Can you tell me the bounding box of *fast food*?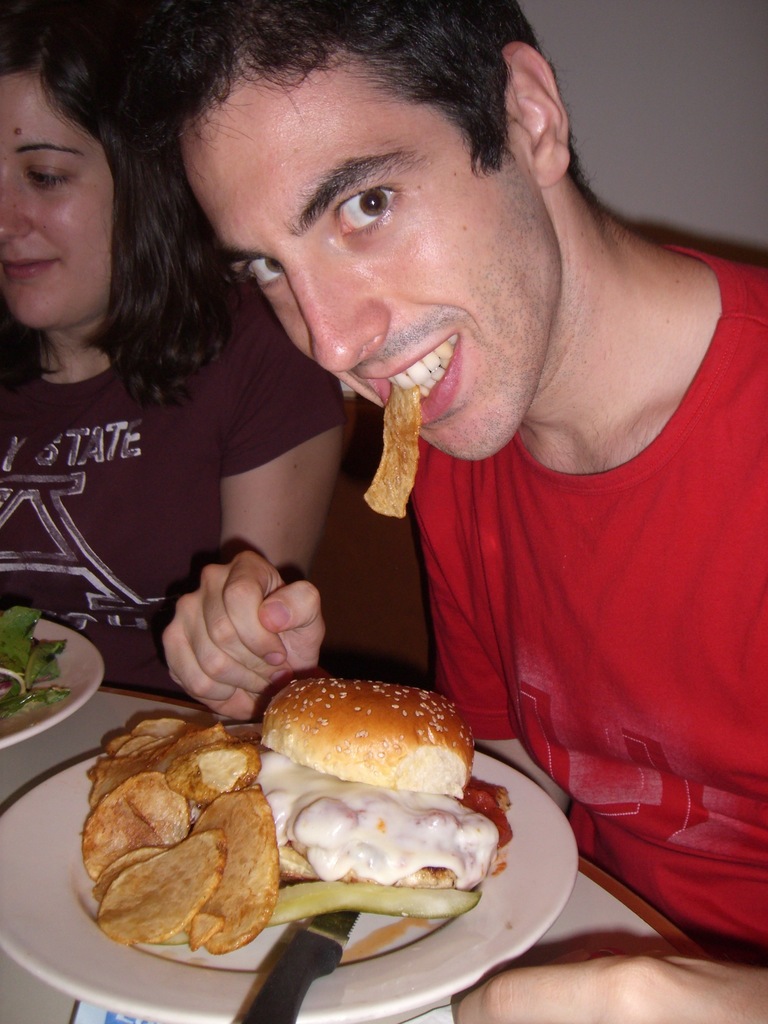
[358,374,426,505].
